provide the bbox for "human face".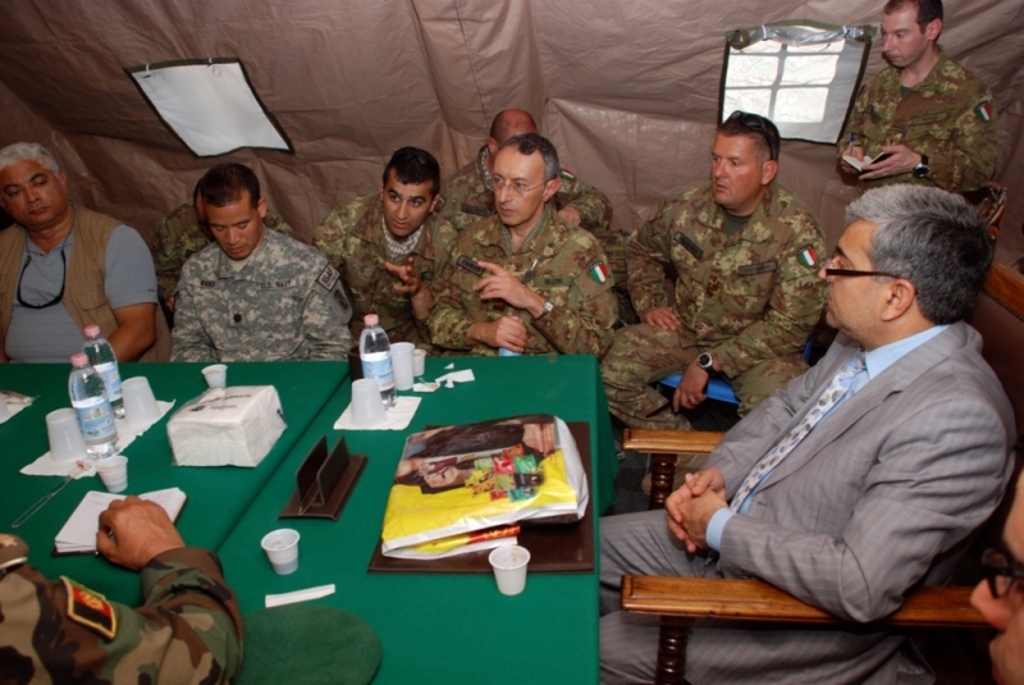
box=[210, 201, 265, 260].
